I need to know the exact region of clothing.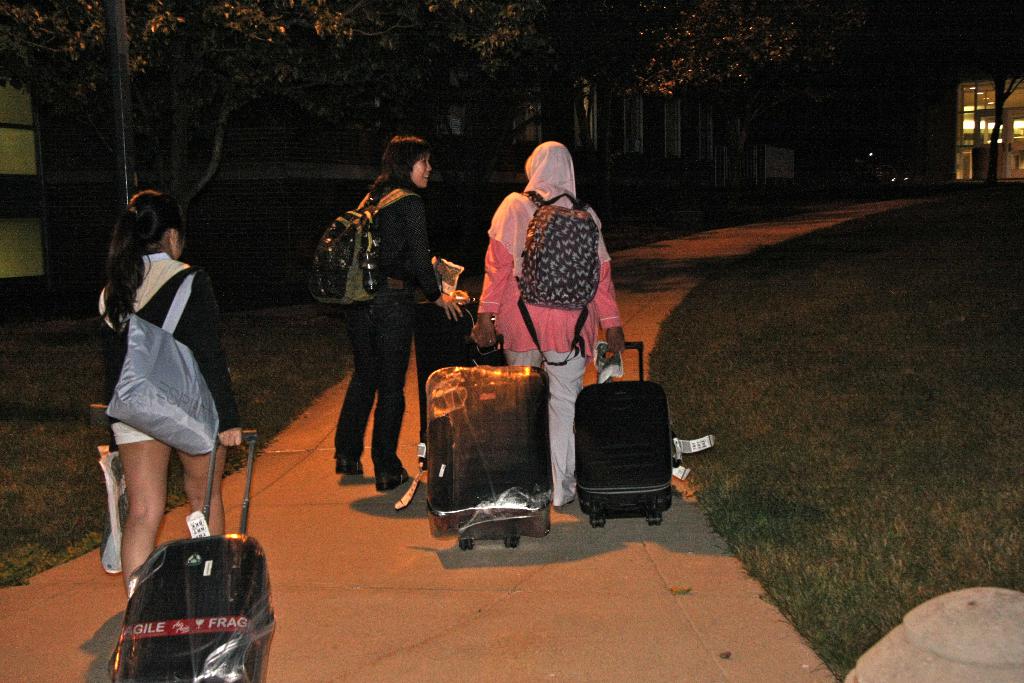
Region: [99, 245, 241, 446].
